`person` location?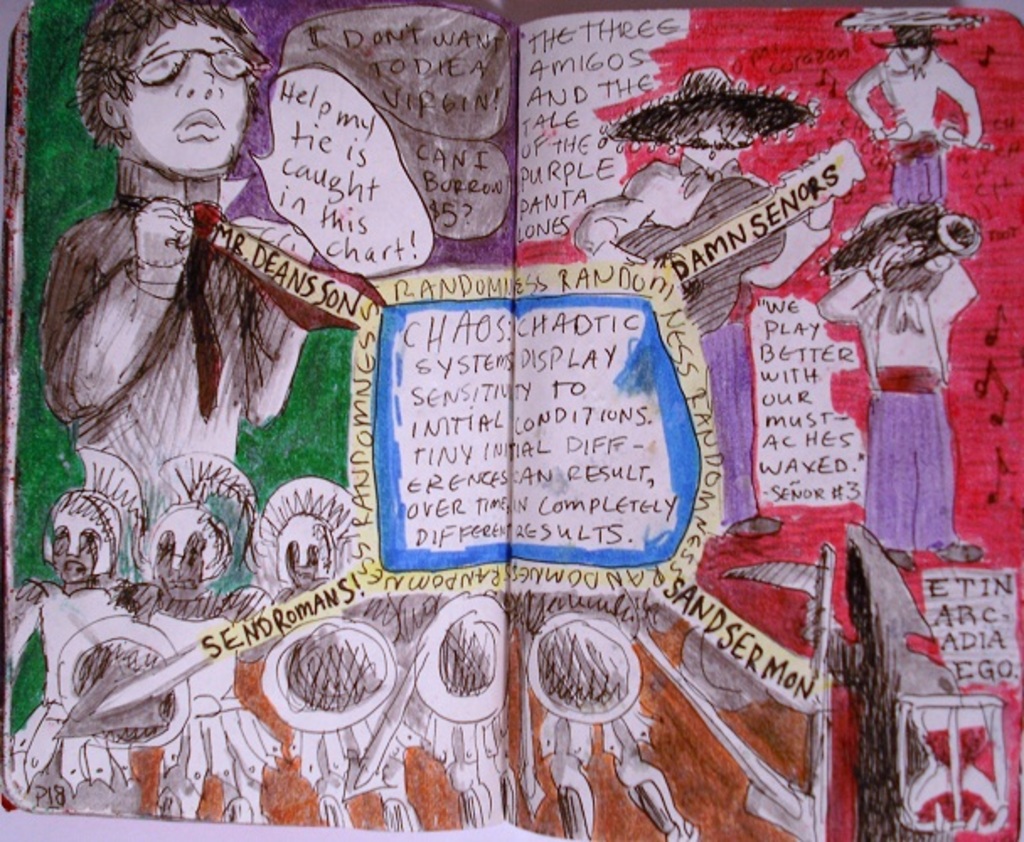
Rect(236, 485, 416, 834)
